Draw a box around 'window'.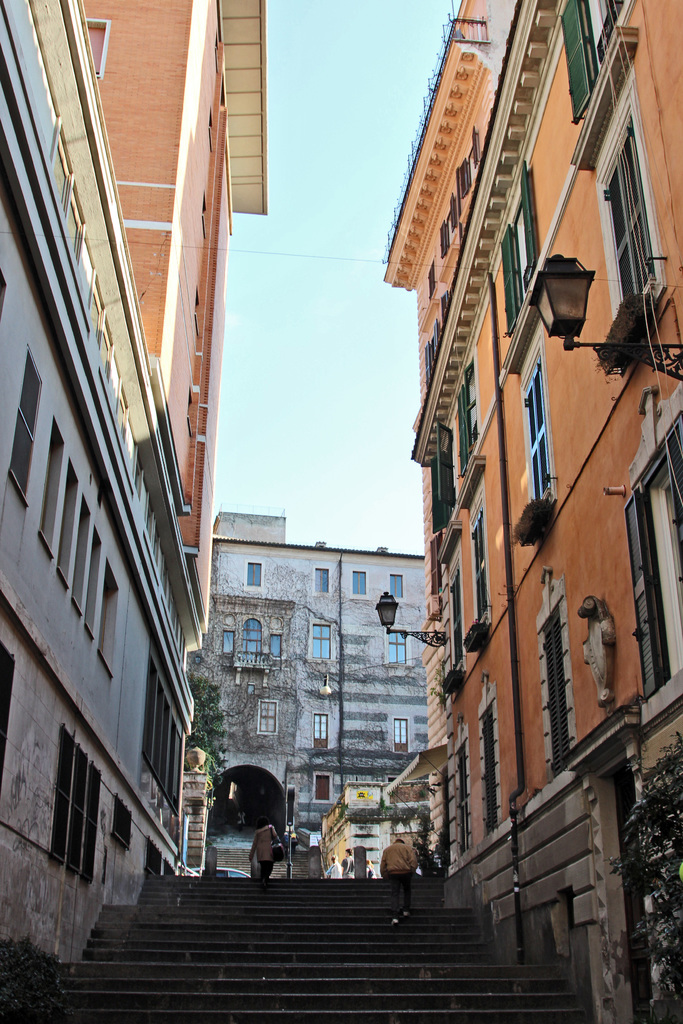
[left=351, top=572, right=370, bottom=594].
